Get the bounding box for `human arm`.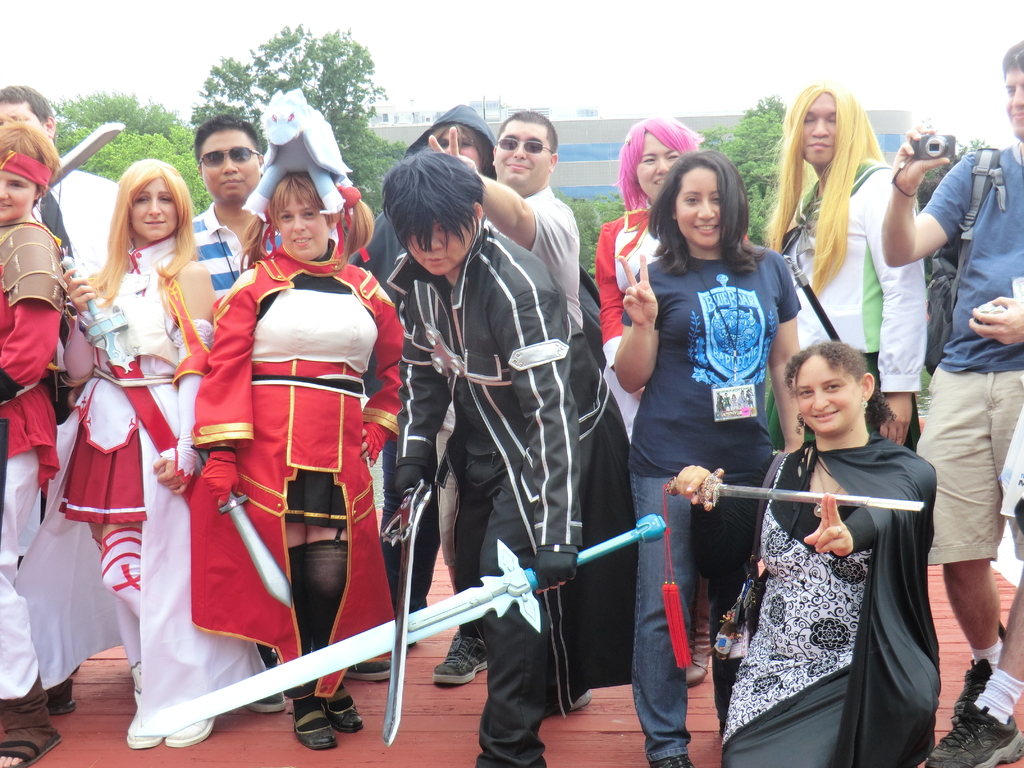
crop(392, 301, 452, 504).
